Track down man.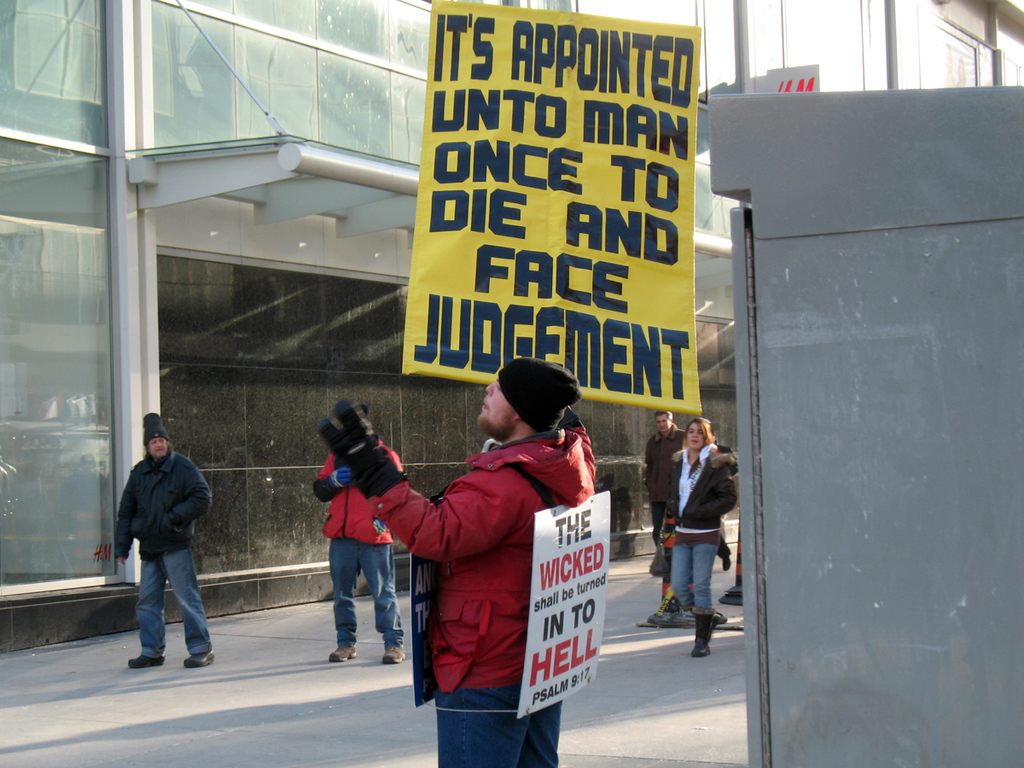
Tracked to x1=309, y1=358, x2=592, y2=767.
